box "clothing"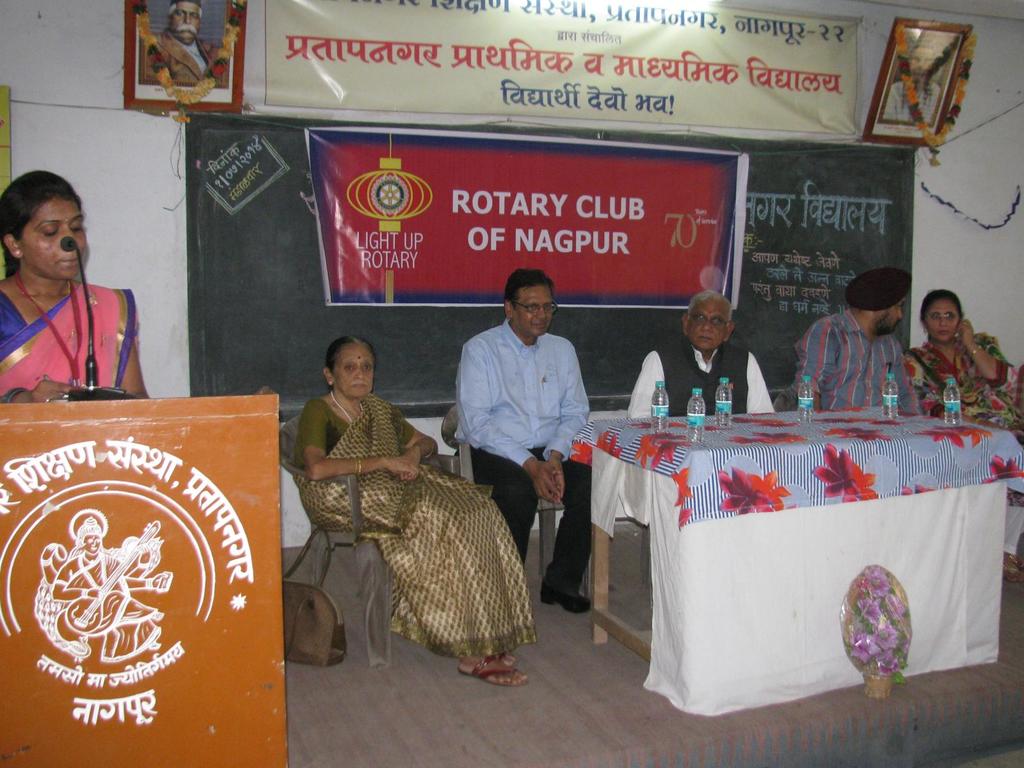
<region>807, 319, 922, 398</region>
